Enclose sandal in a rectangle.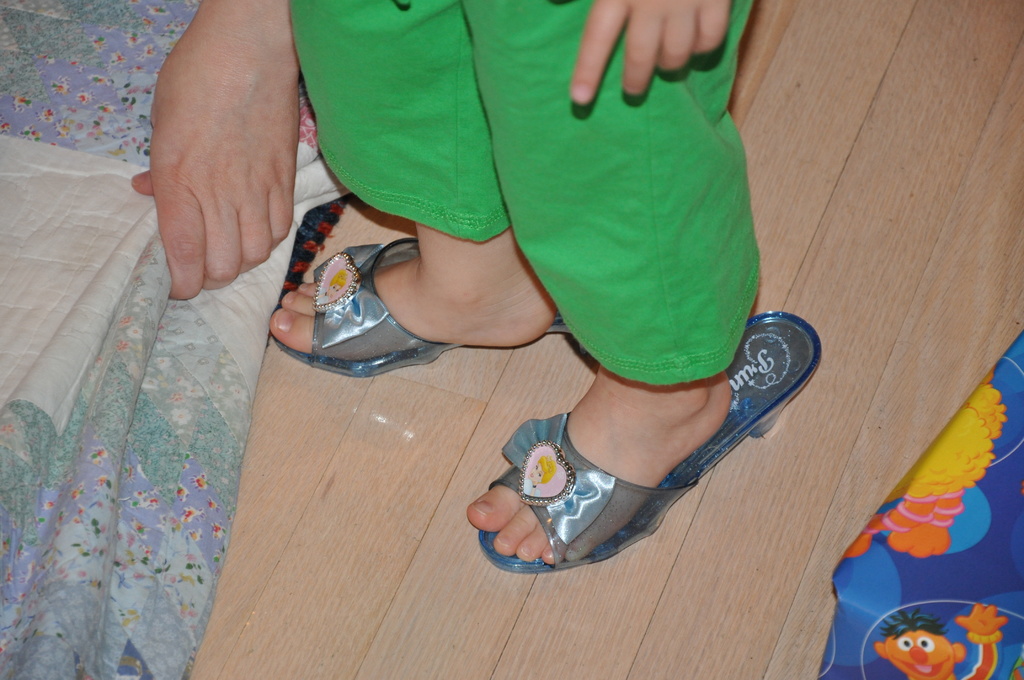
l=271, t=238, r=586, b=380.
